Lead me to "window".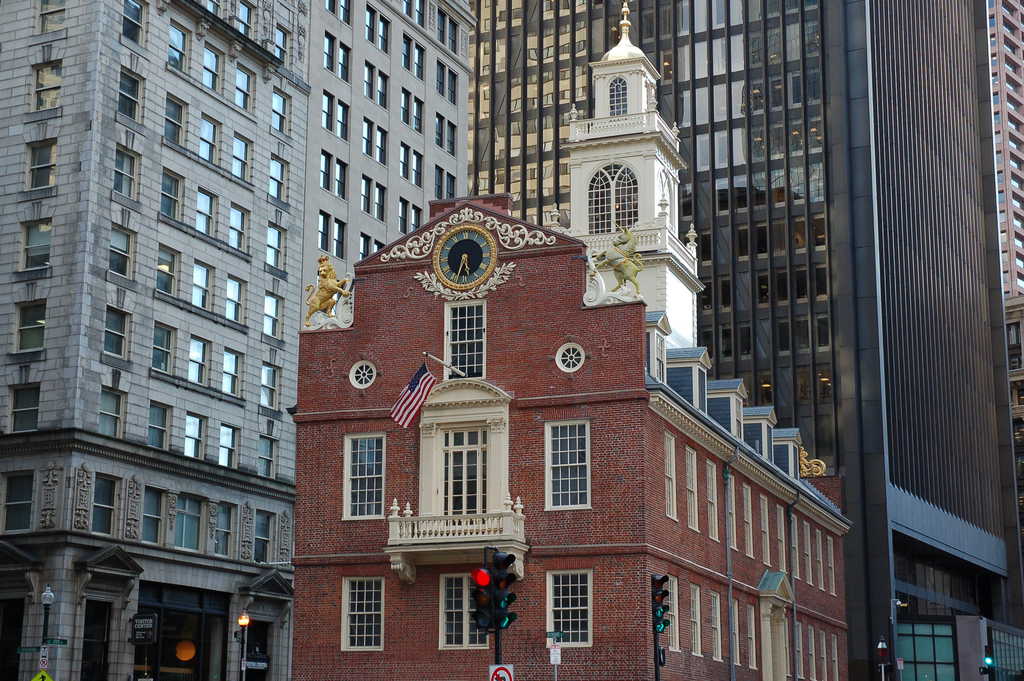
Lead to <region>6, 473, 33, 531</region>.
